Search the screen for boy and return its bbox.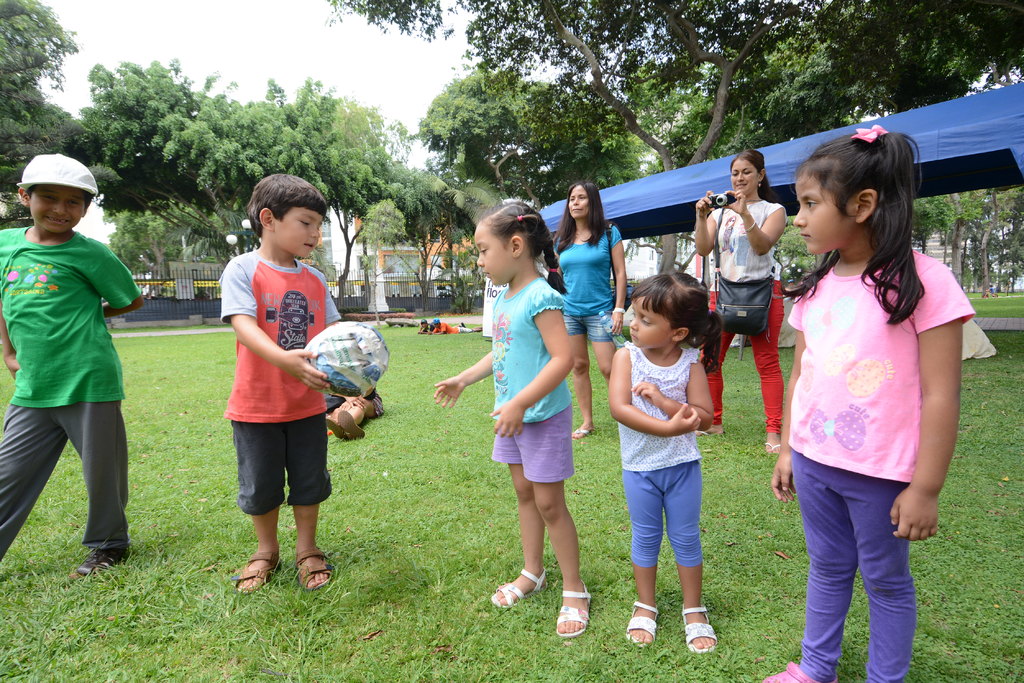
Found: BBox(199, 177, 362, 597).
